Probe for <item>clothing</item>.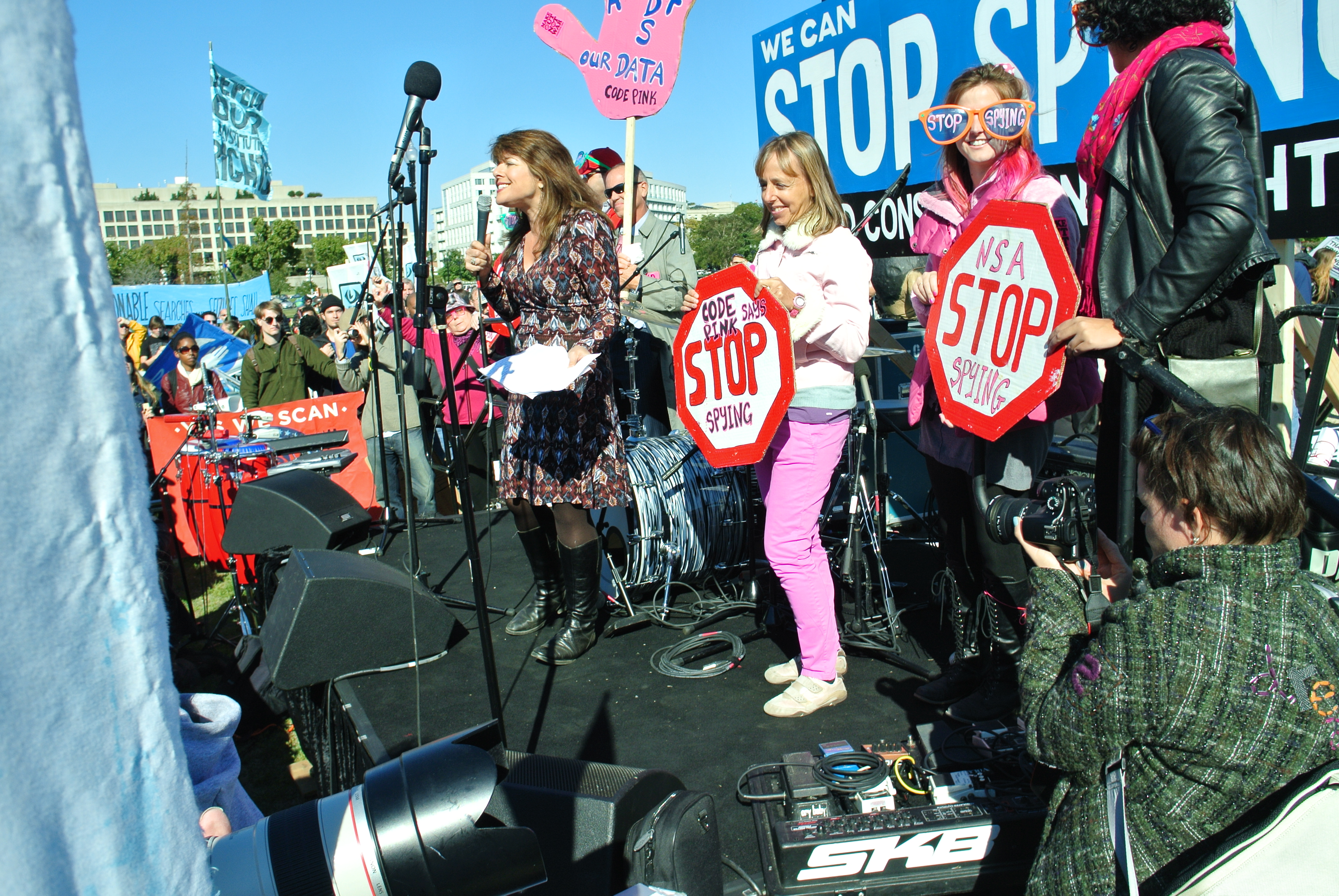
Probe result: <region>47, 116, 58, 122</region>.
